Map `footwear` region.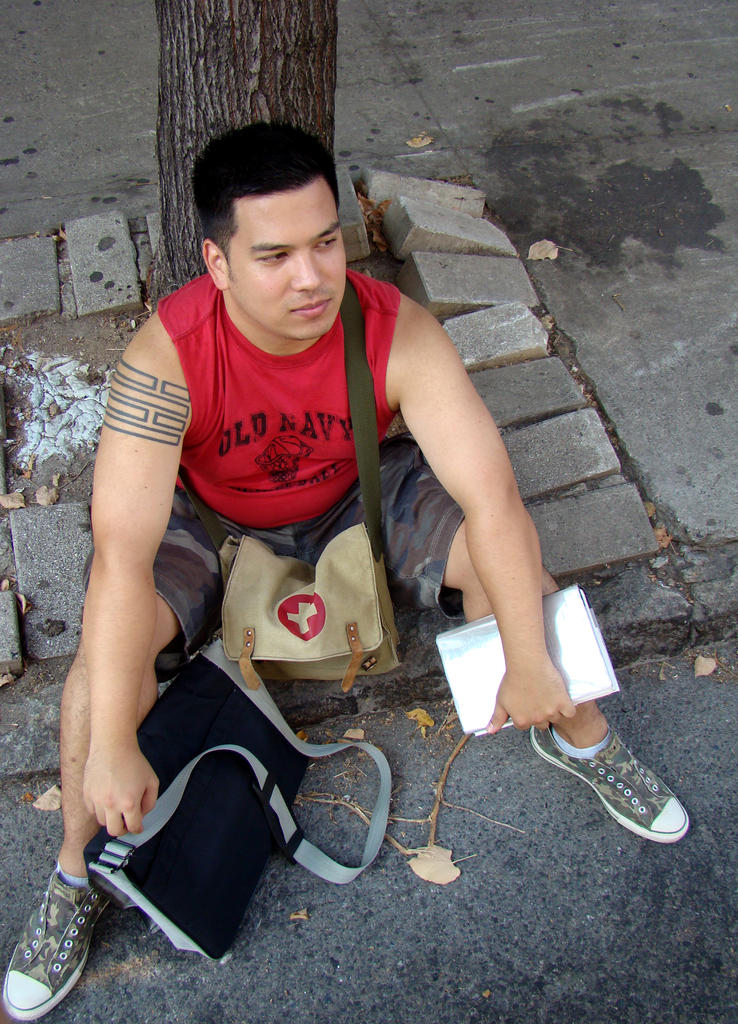
Mapped to [0, 872, 125, 1017].
